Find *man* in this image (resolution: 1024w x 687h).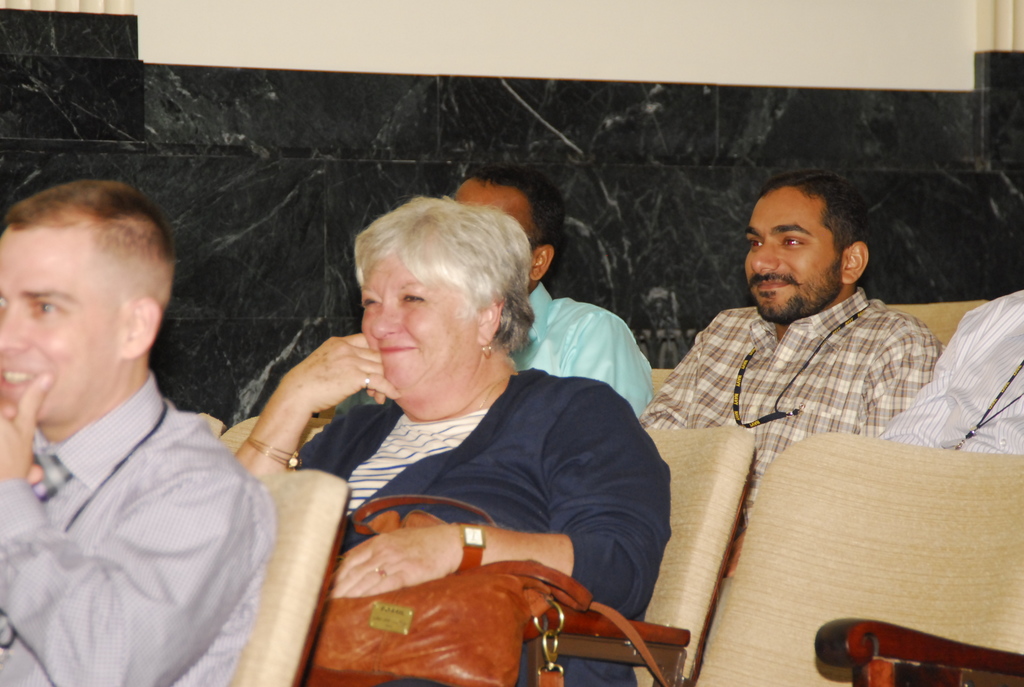
0,161,310,686.
